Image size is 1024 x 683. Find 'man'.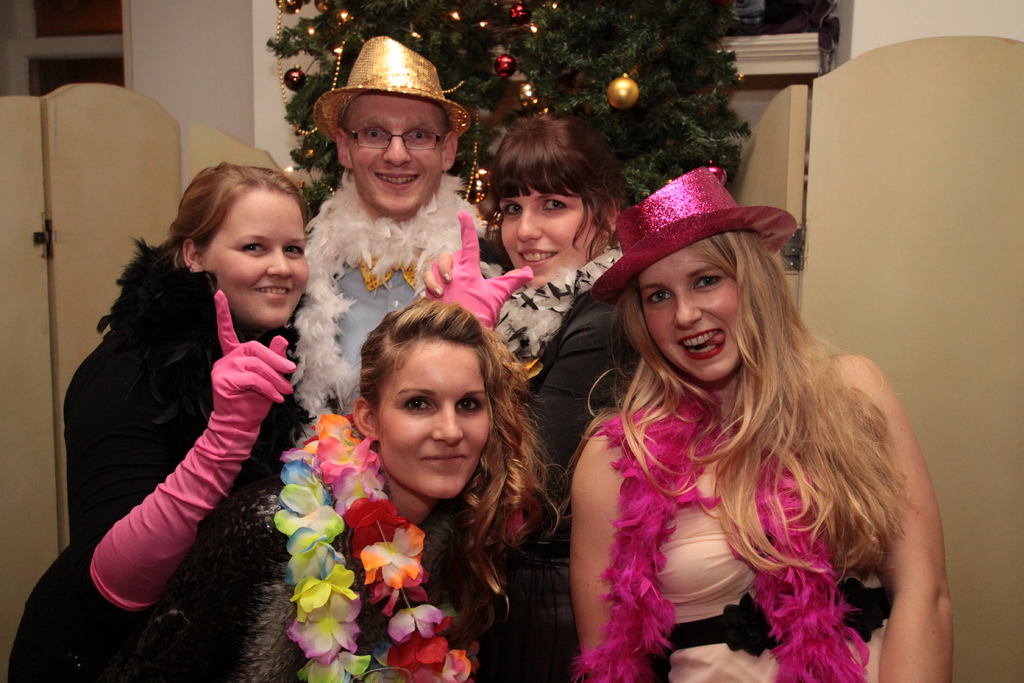
region(300, 29, 495, 443).
